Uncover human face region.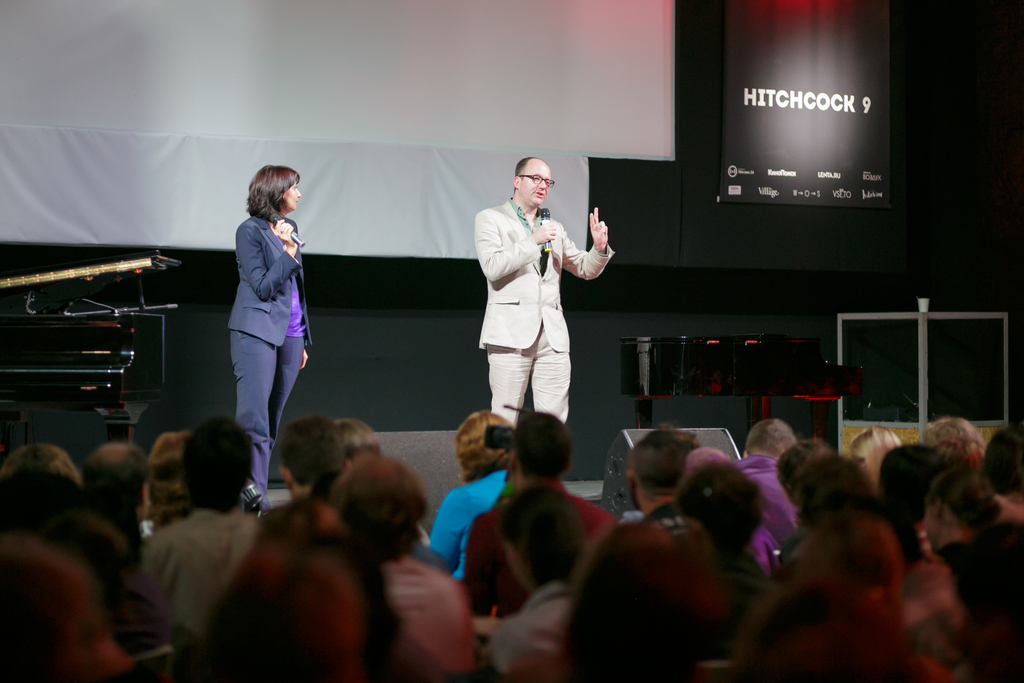
Uncovered: [520, 163, 553, 206].
